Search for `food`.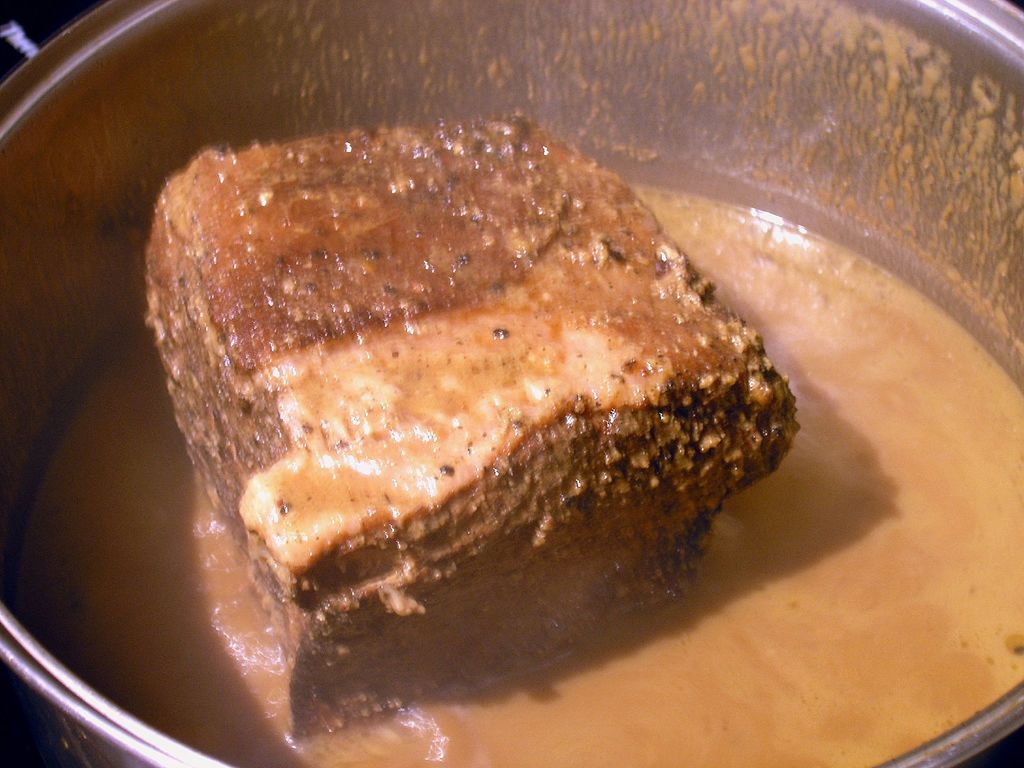
Found at box=[194, 131, 816, 646].
